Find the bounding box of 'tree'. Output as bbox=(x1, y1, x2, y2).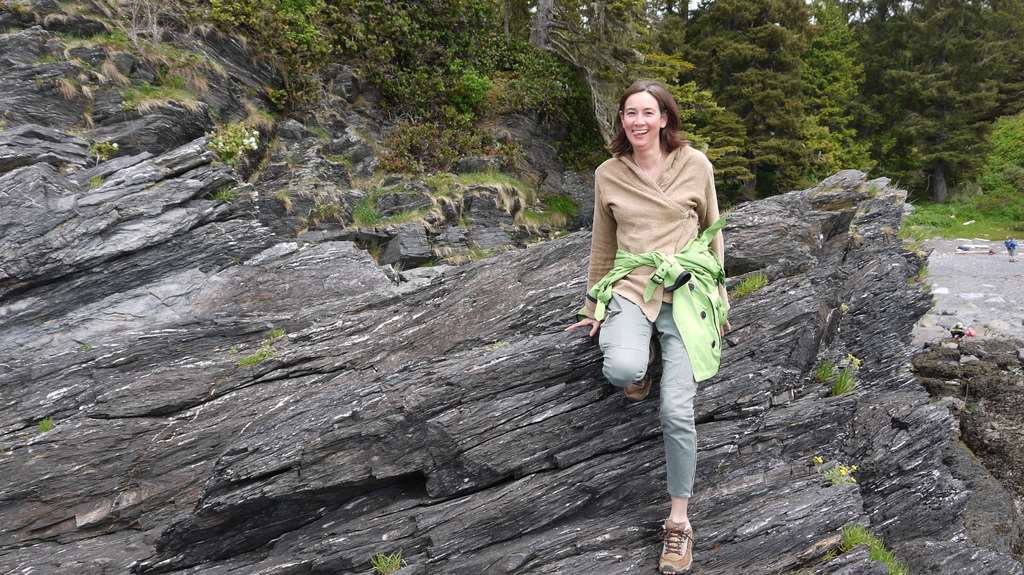
bbox=(675, 4, 810, 216).
